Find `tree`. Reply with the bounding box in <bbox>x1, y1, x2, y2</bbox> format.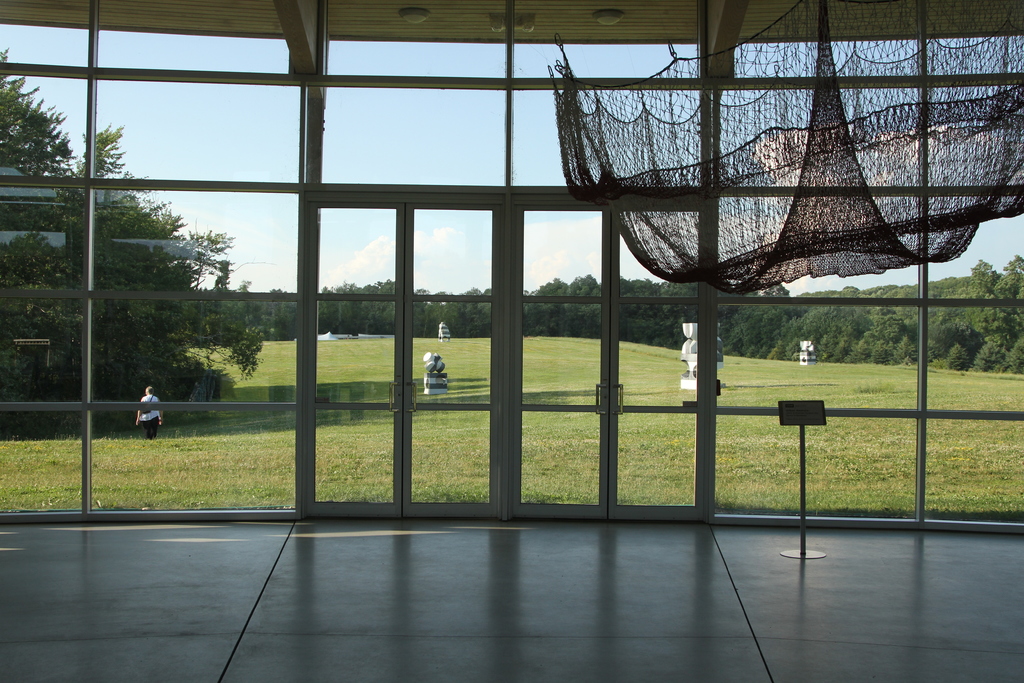
<bbox>0, 51, 265, 415</bbox>.
